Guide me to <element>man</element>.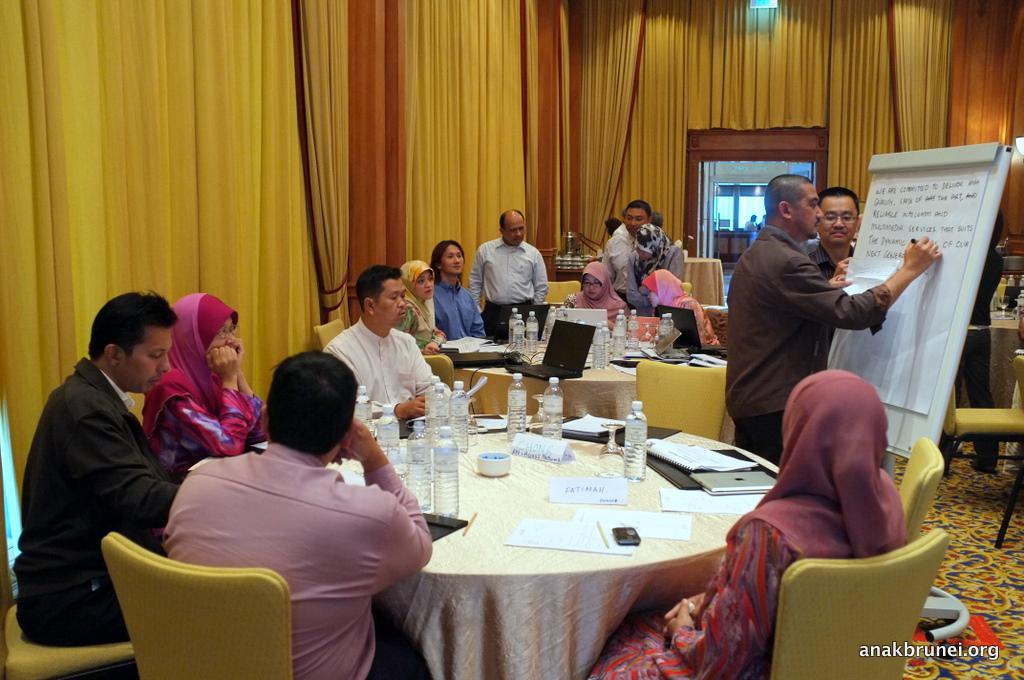
Guidance: bbox=(730, 169, 938, 472).
